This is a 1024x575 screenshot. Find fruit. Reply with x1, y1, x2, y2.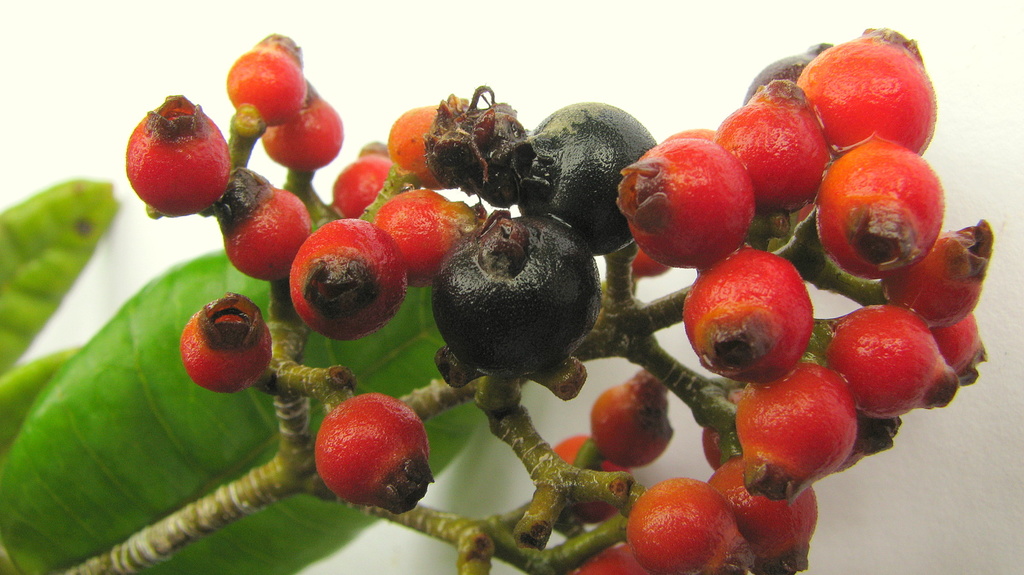
307, 391, 422, 510.
